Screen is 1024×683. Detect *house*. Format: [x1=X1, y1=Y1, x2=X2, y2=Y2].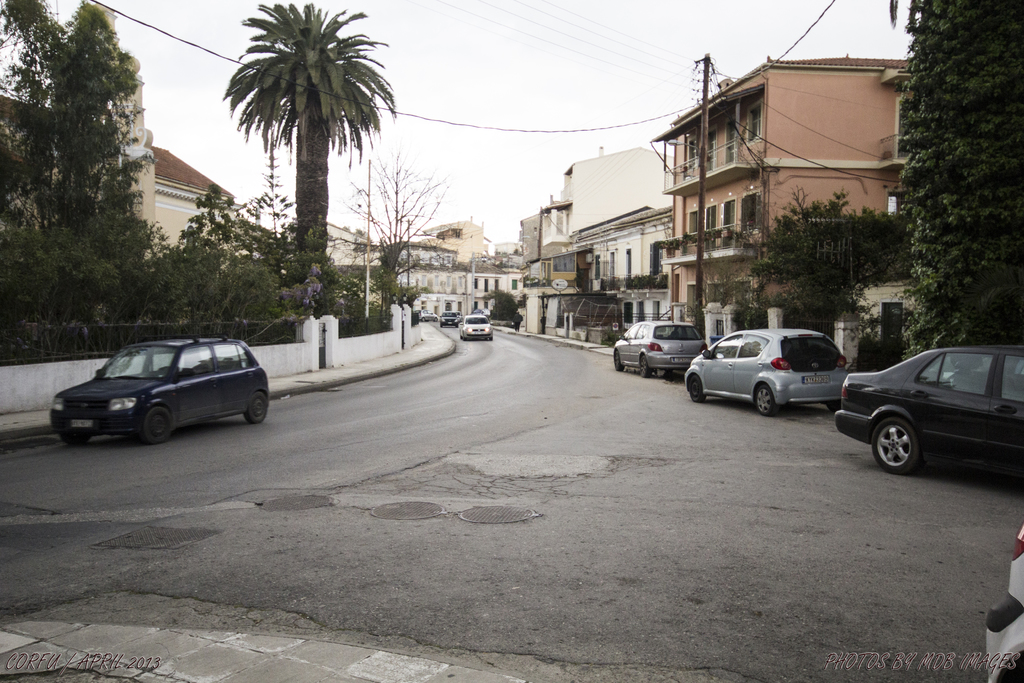
[x1=289, y1=209, x2=380, y2=279].
